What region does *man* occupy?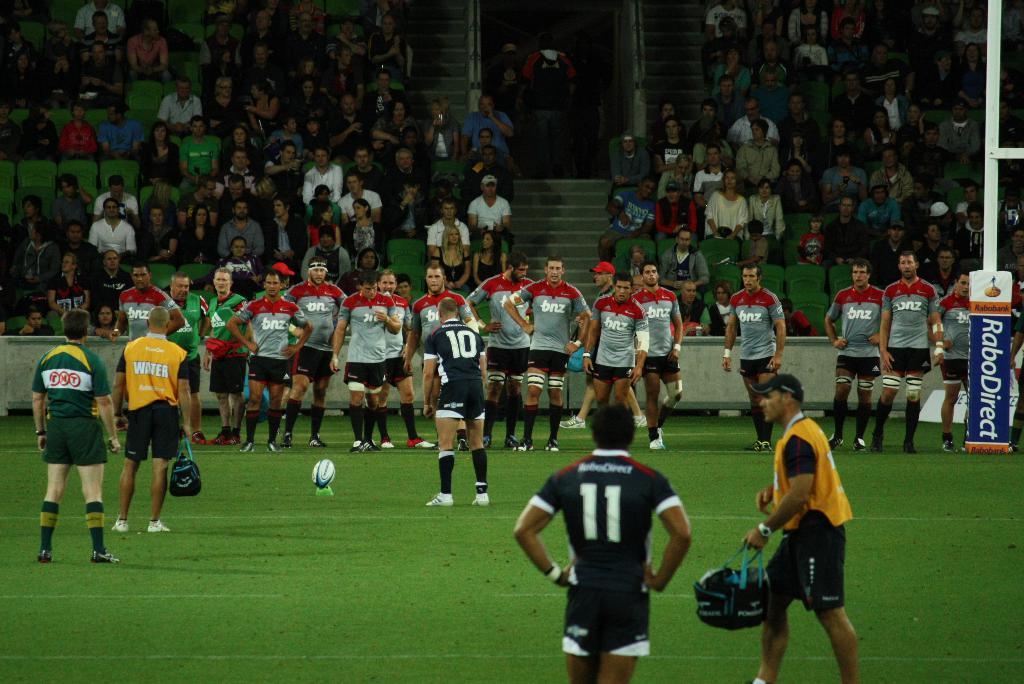
[x1=364, y1=272, x2=440, y2=452].
